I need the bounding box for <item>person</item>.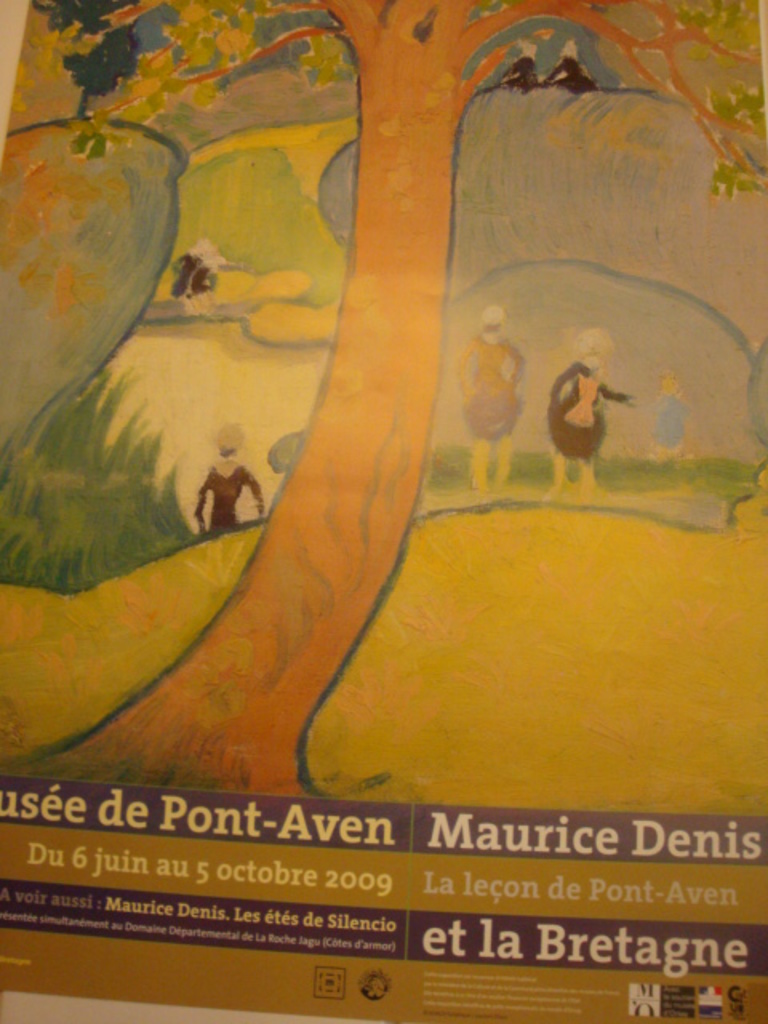
Here it is: <bbox>171, 243, 235, 325</bbox>.
